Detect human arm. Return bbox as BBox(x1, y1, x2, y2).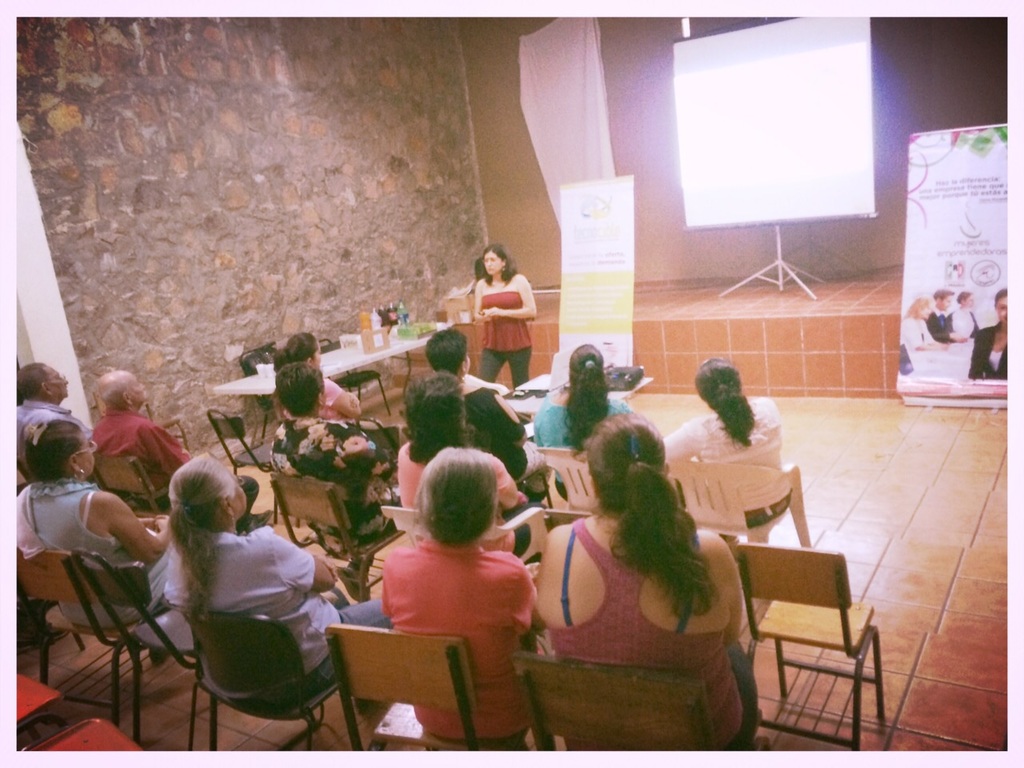
BBox(962, 354, 989, 380).
